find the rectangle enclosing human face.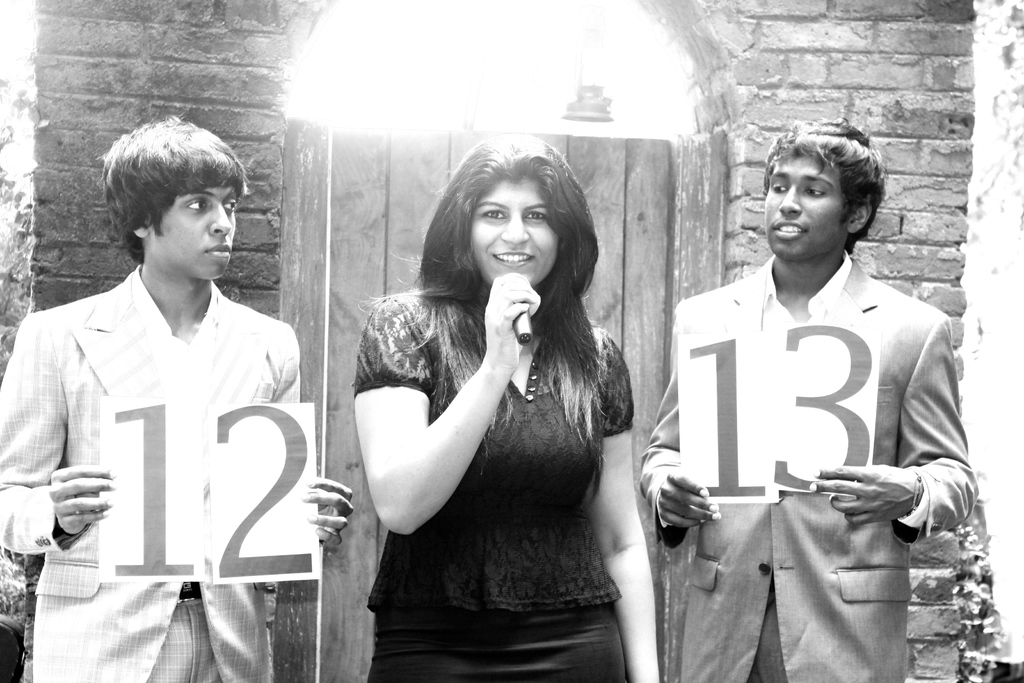
150 184 237 279.
